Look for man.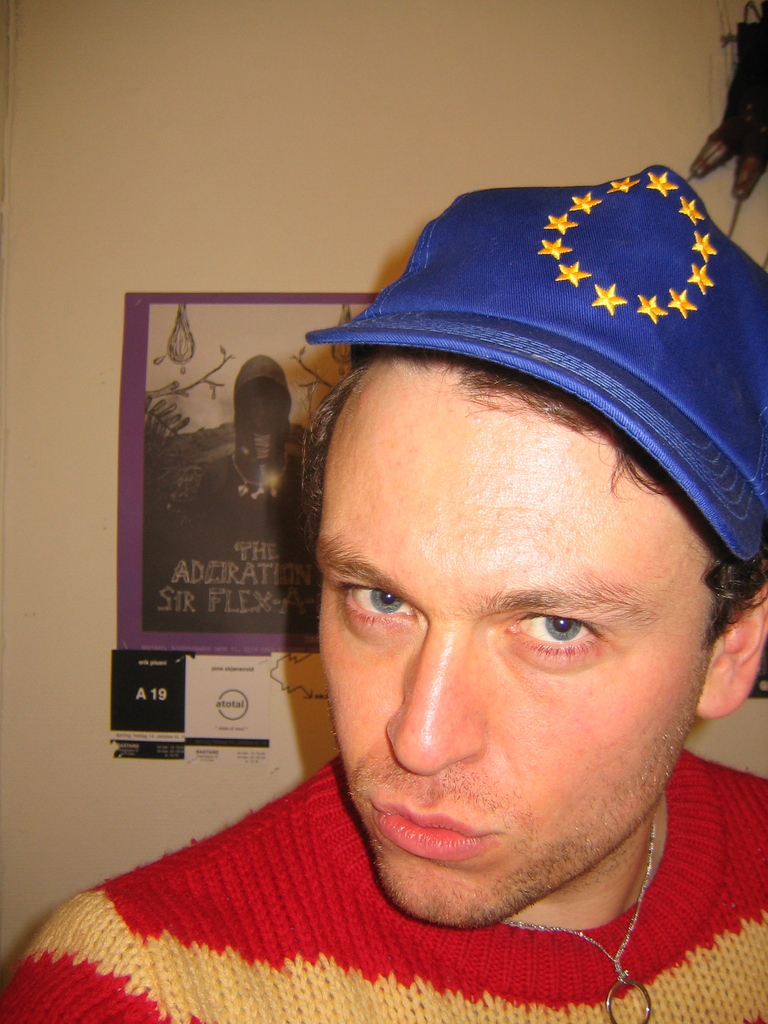
Found: (x1=40, y1=534, x2=767, y2=998).
